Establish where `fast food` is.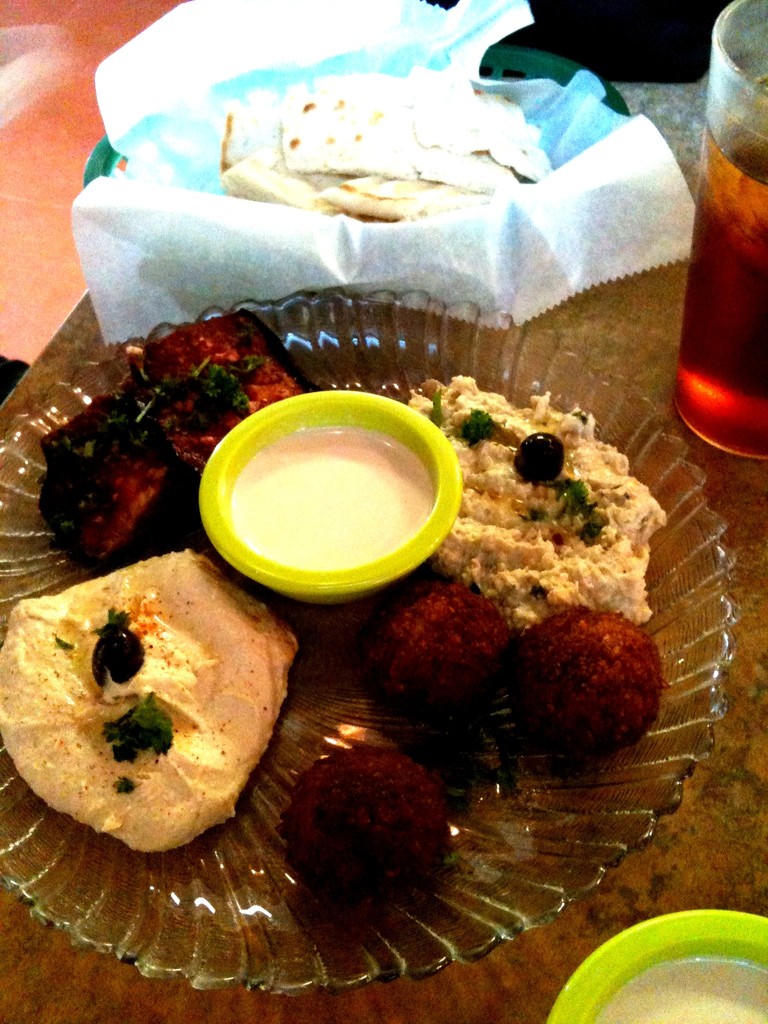
Established at pyautogui.locateOnScreen(31, 305, 294, 570).
